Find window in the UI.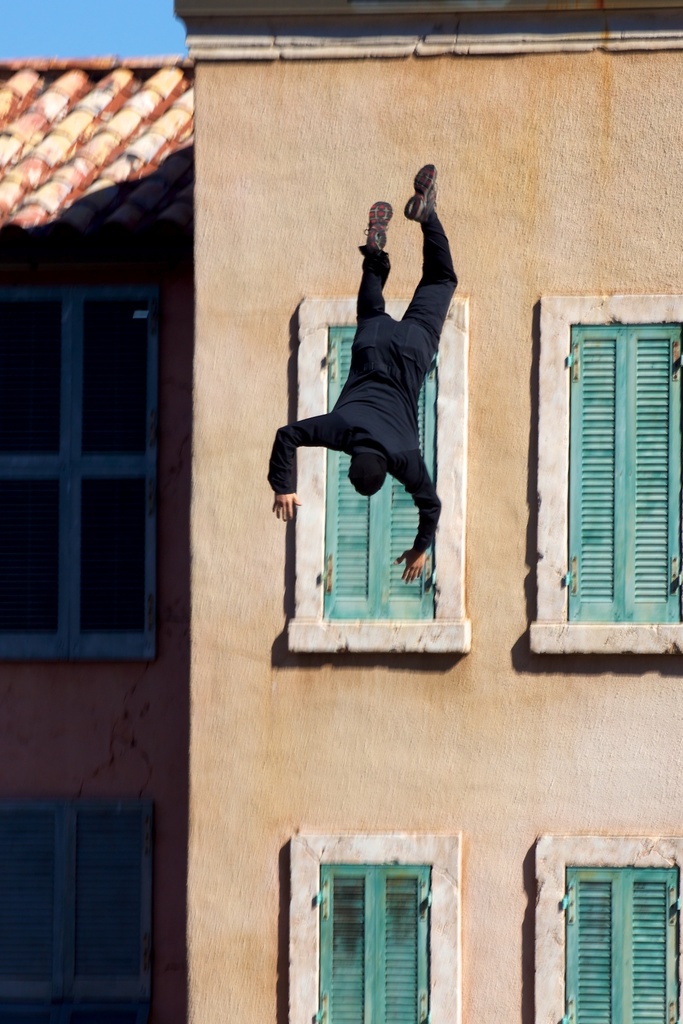
UI element at {"left": 563, "top": 843, "right": 682, "bottom": 1023}.
